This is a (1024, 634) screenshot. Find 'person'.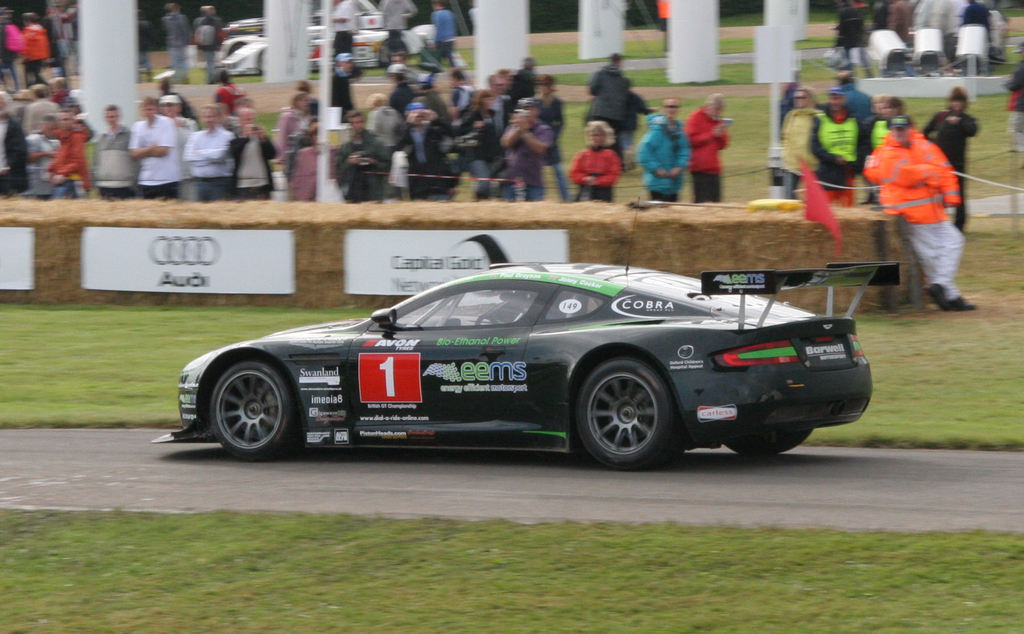
Bounding box: rect(192, 0, 226, 83).
